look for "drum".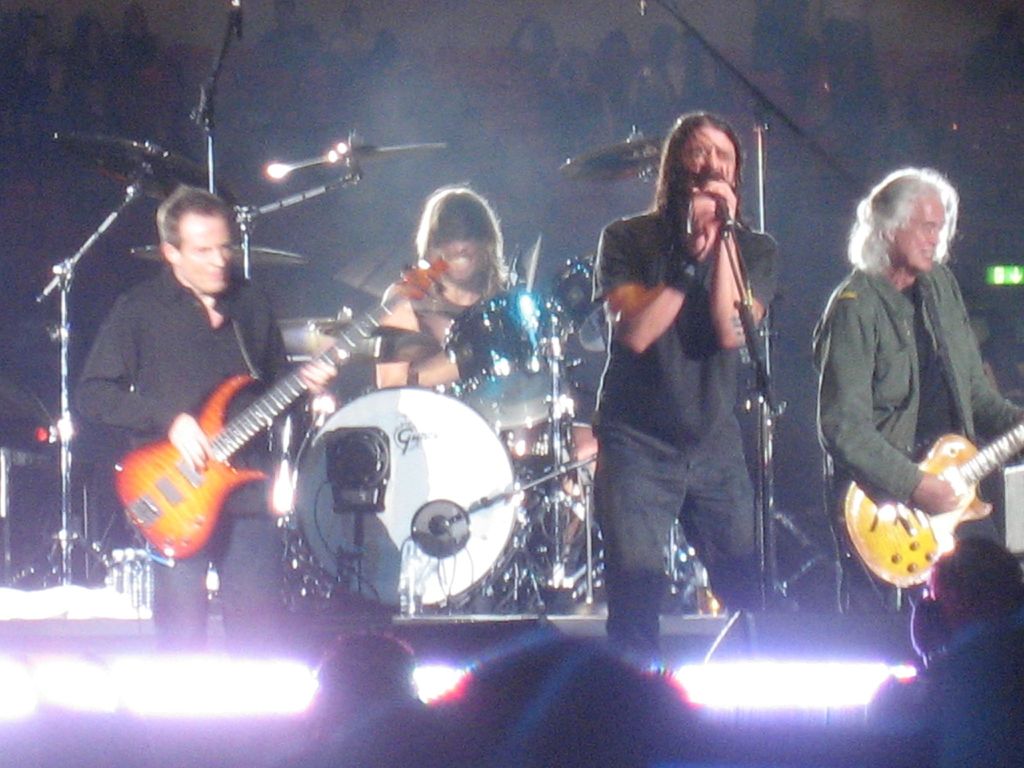
Found: [left=292, top=388, right=518, bottom=608].
